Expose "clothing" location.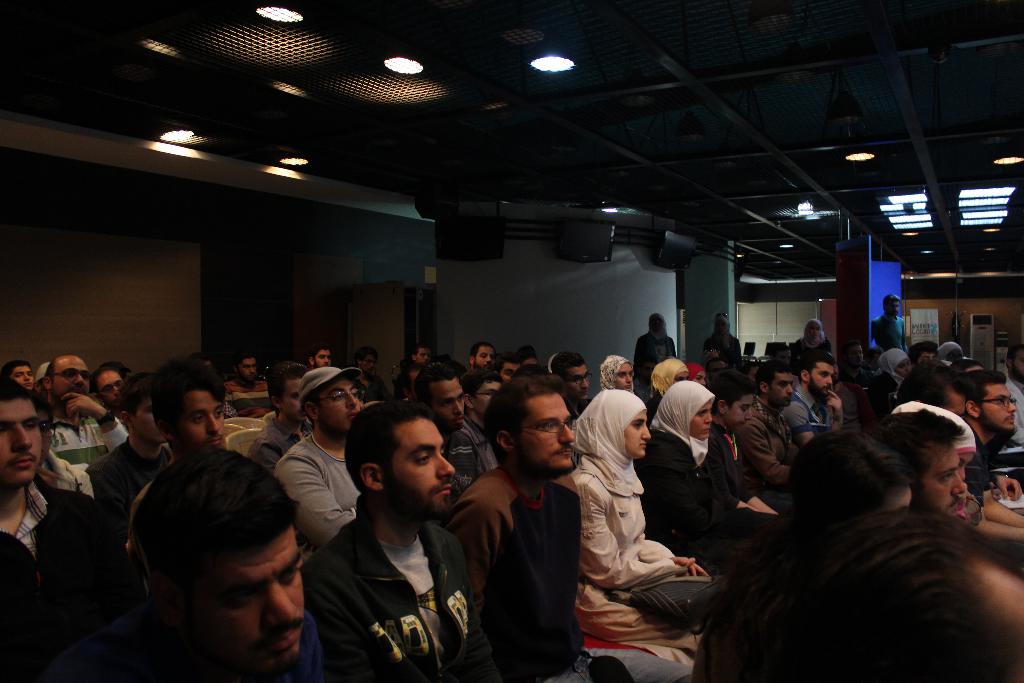
Exposed at bbox=[305, 478, 484, 682].
